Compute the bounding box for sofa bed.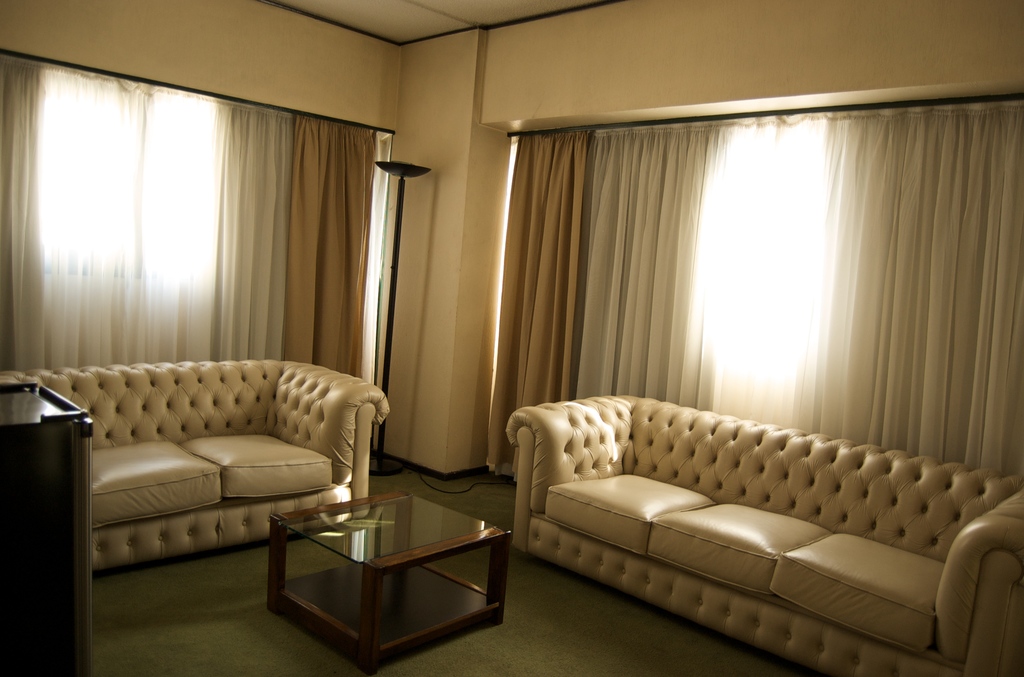
0,358,390,577.
